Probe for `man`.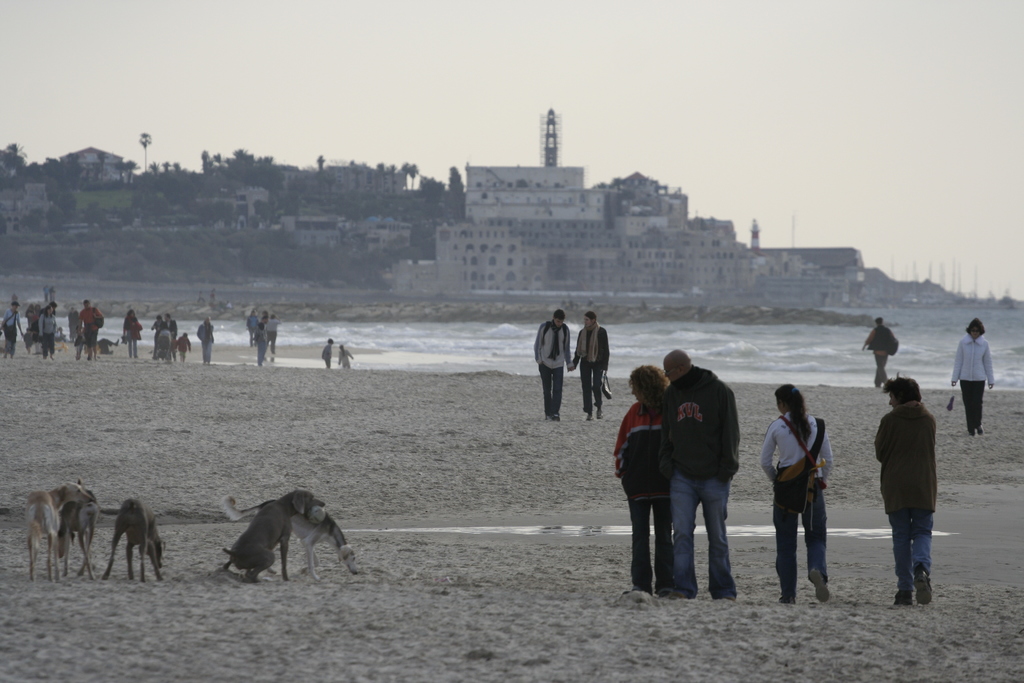
Probe result: (x1=79, y1=302, x2=107, y2=361).
